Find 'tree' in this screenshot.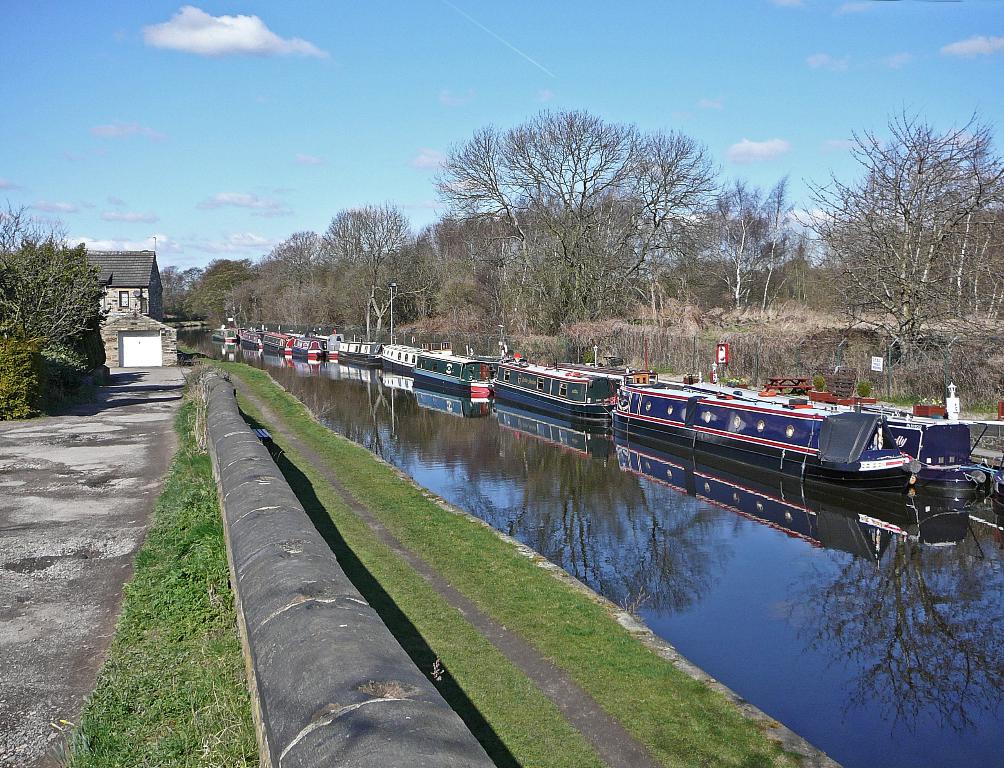
The bounding box for 'tree' is 750 174 808 319.
